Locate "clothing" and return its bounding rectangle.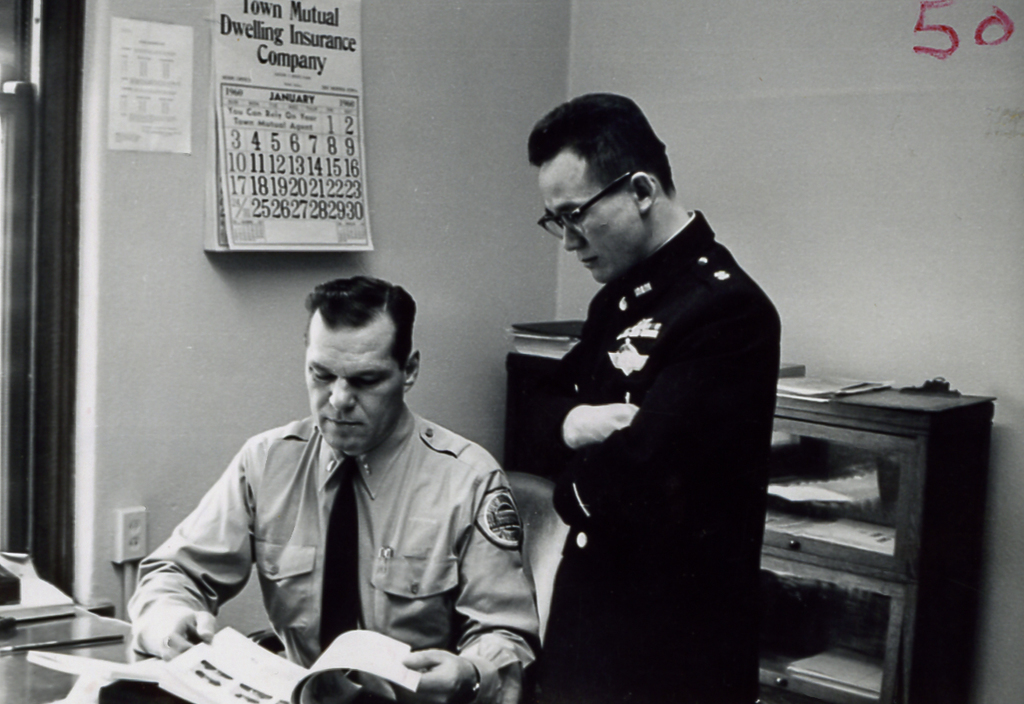
[left=128, top=400, right=544, bottom=703].
